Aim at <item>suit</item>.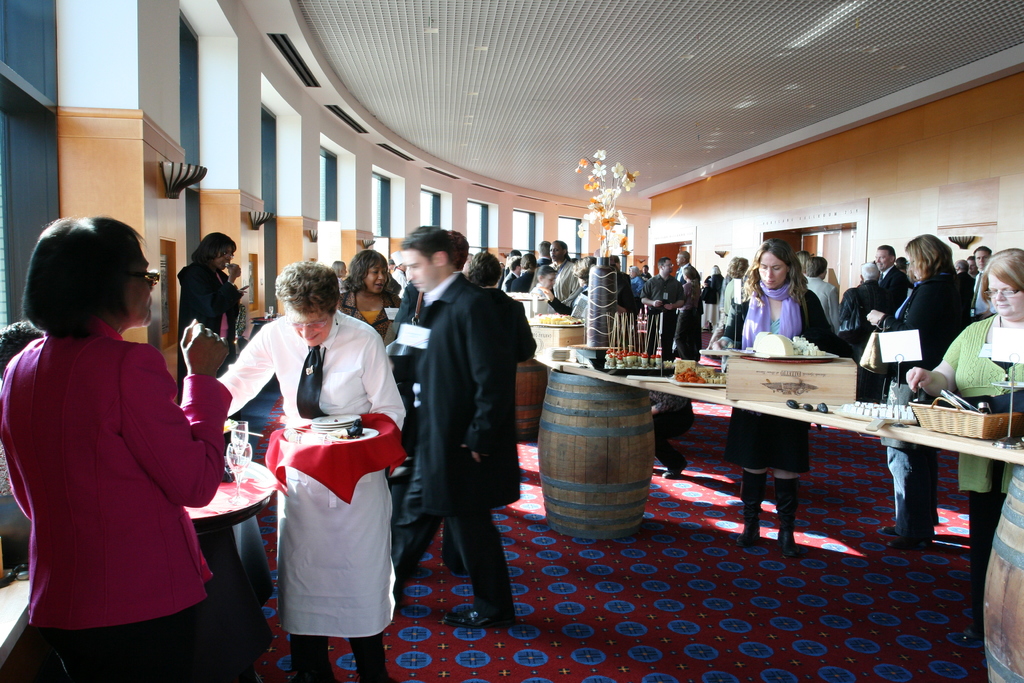
Aimed at x1=387, y1=274, x2=424, y2=434.
